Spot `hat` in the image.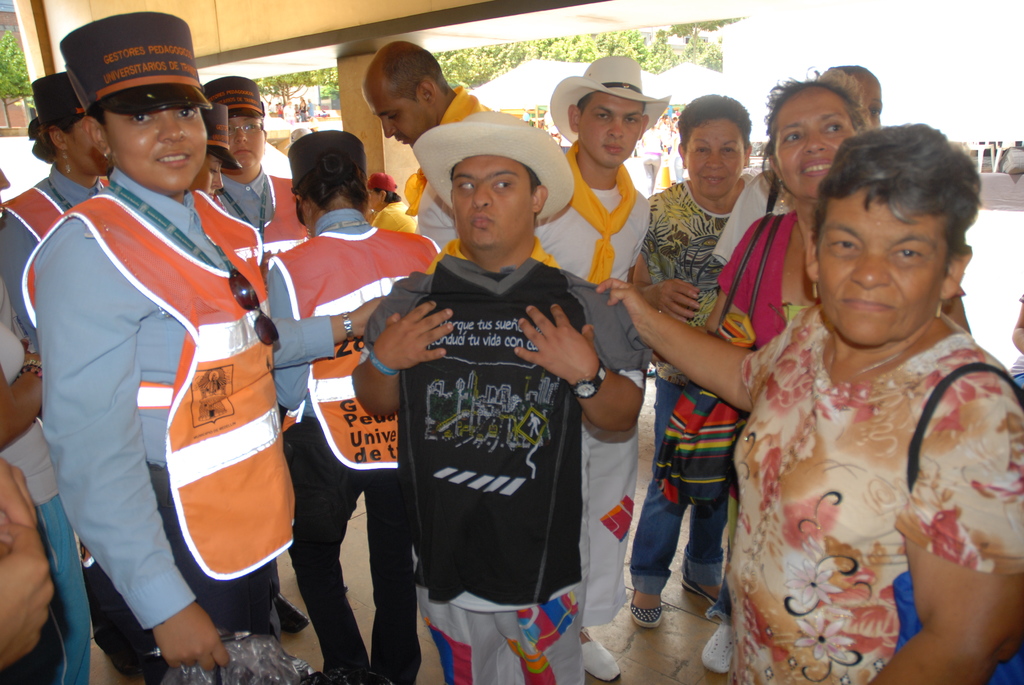
`hat` found at {"left": 548, "top": 56, "right": 673, "bottom": 144}.
